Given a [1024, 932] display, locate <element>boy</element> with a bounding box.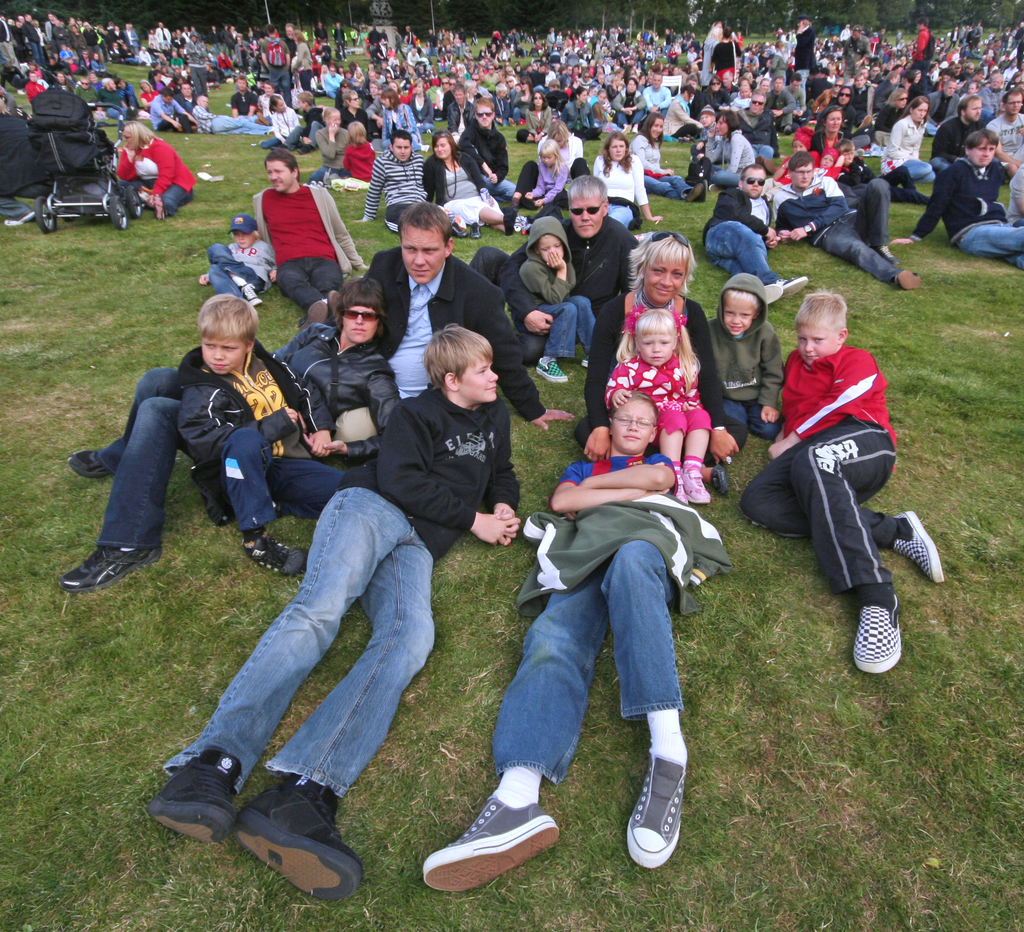
Located: bbox=(143, 325, 520, 903).
